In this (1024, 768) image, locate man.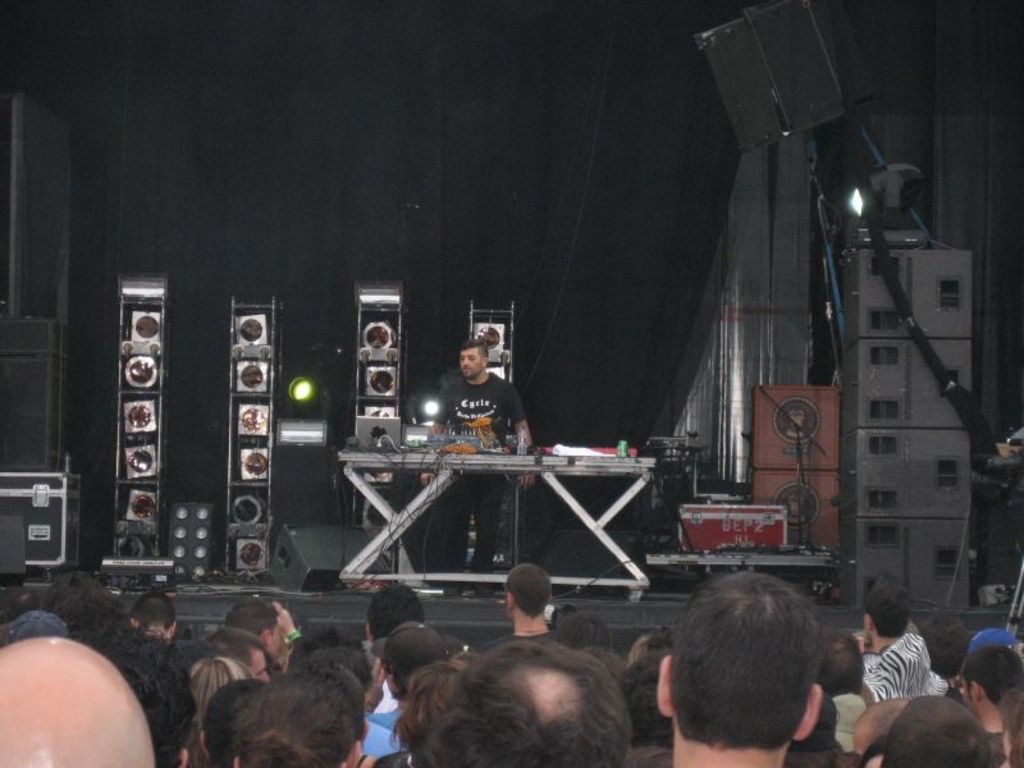
Bounding box: 919/620/969/696.
